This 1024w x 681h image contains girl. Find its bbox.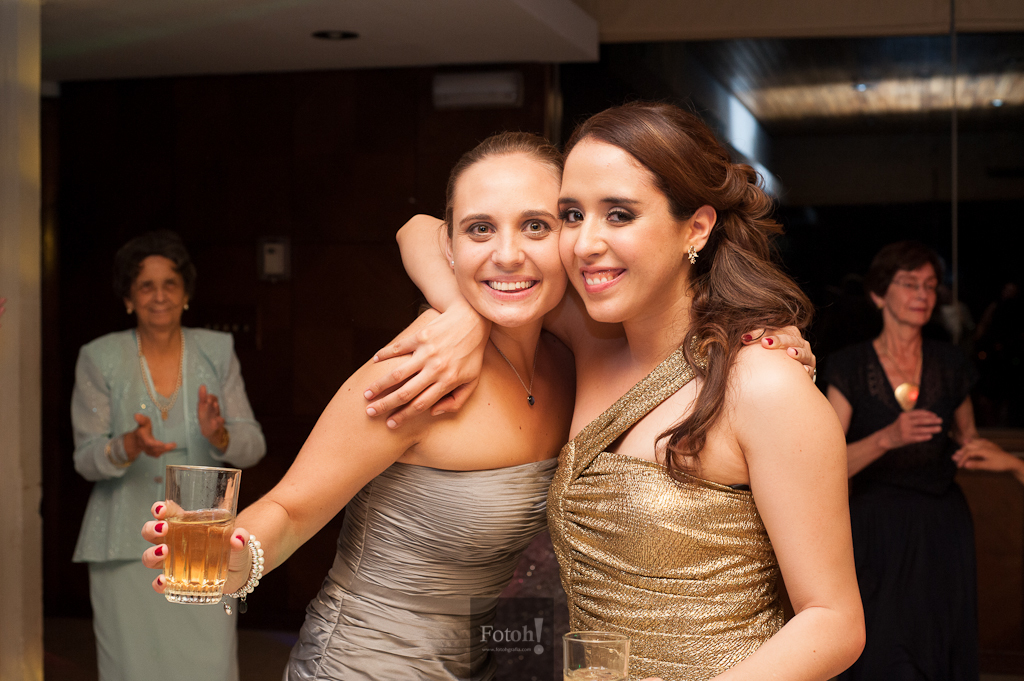
143:130:575:679.
